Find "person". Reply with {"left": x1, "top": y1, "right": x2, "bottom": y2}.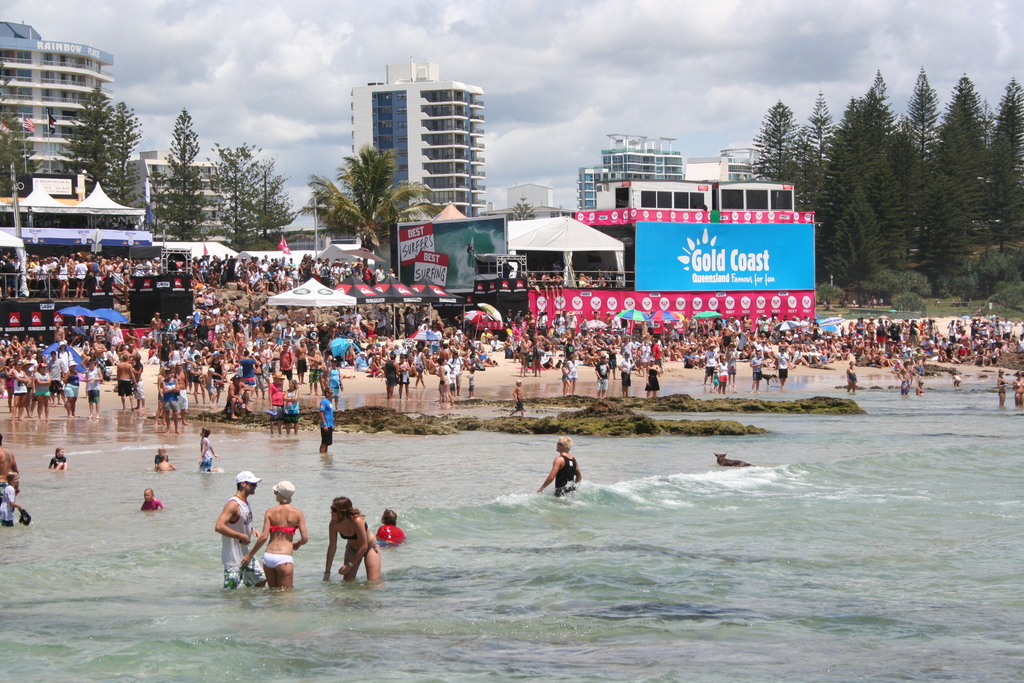
{"left": 561, "top": 349, "right": 579, "bottom": 390}.
